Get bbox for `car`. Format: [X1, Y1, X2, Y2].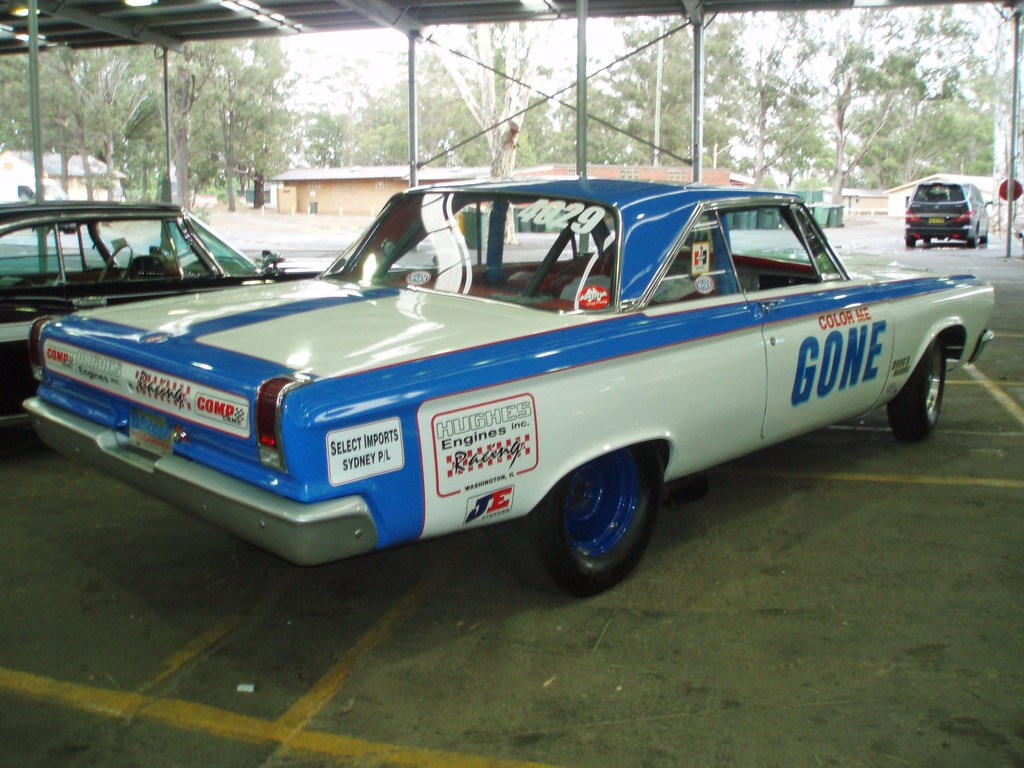
[903, 178, 998, 252].
